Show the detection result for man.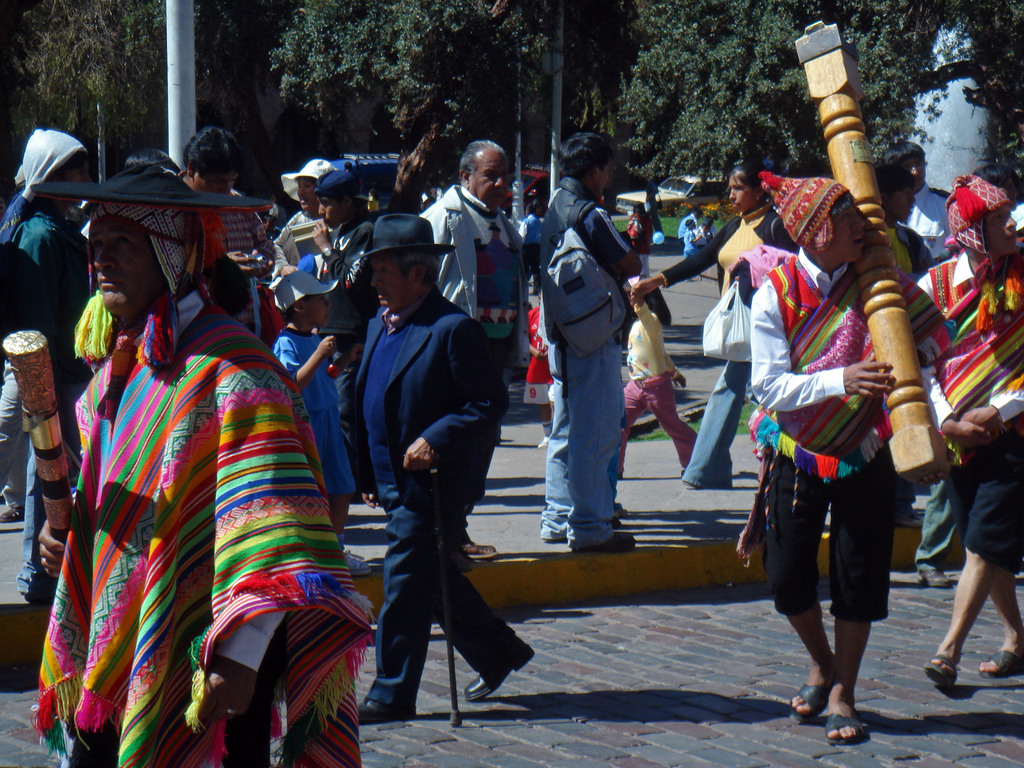
{"left": 884, "top": 143, "right": 959, "bottom": 262}.
